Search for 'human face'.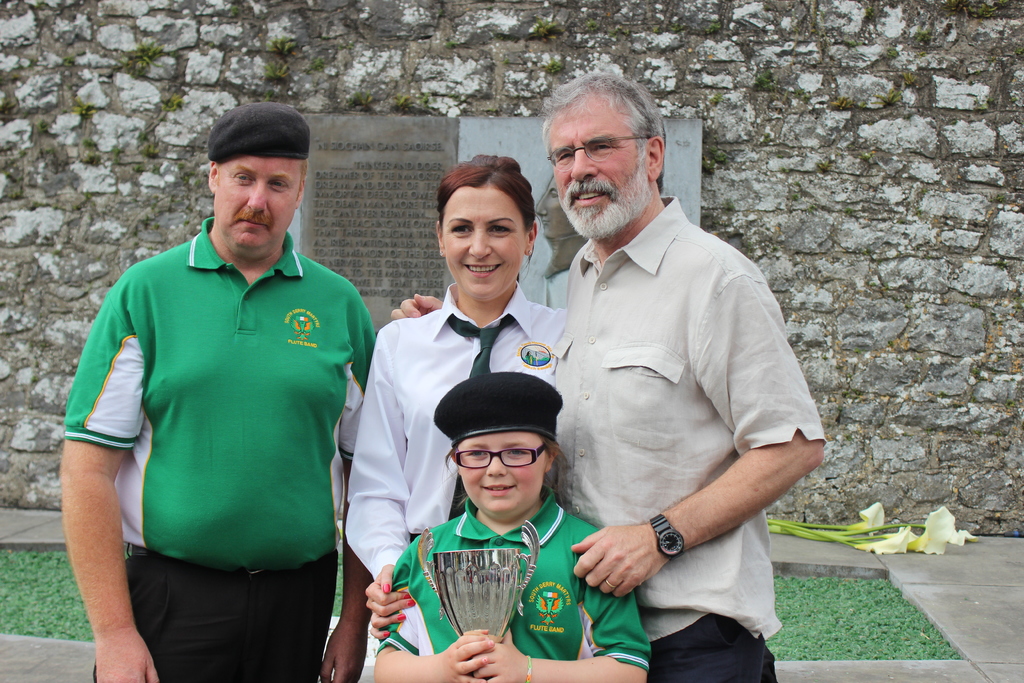
Found at box(545, 106, 640, 238).
